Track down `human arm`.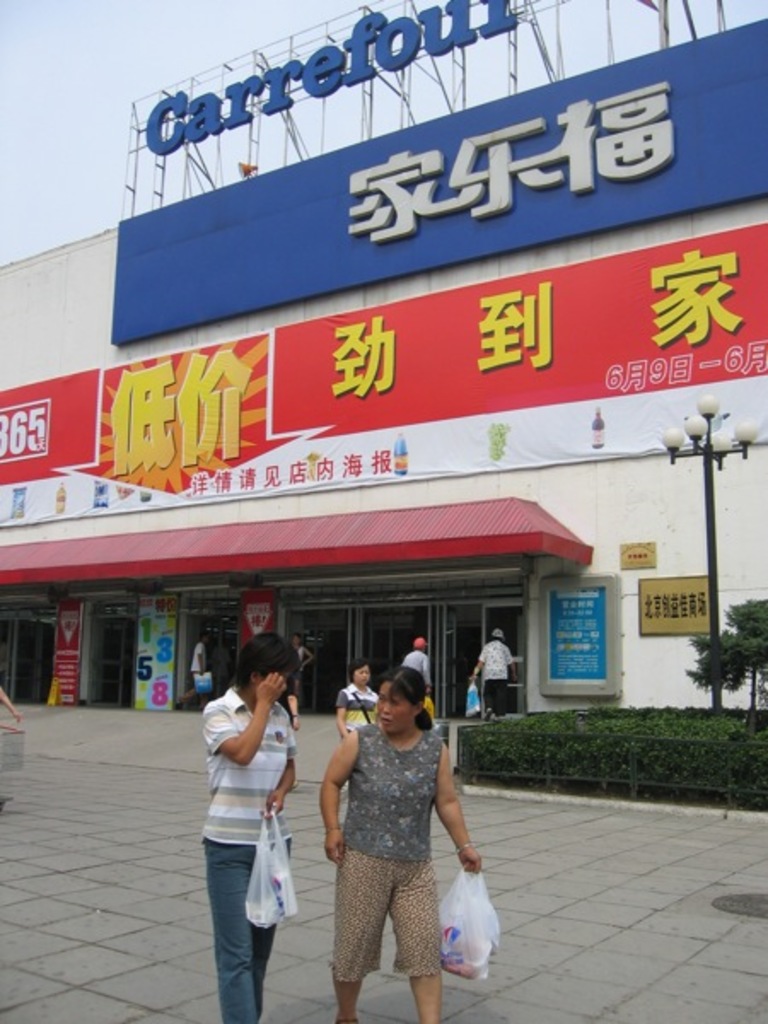
Tracked to {"left": 213, "top": 684, "right": 282, "bottom": 766}.
